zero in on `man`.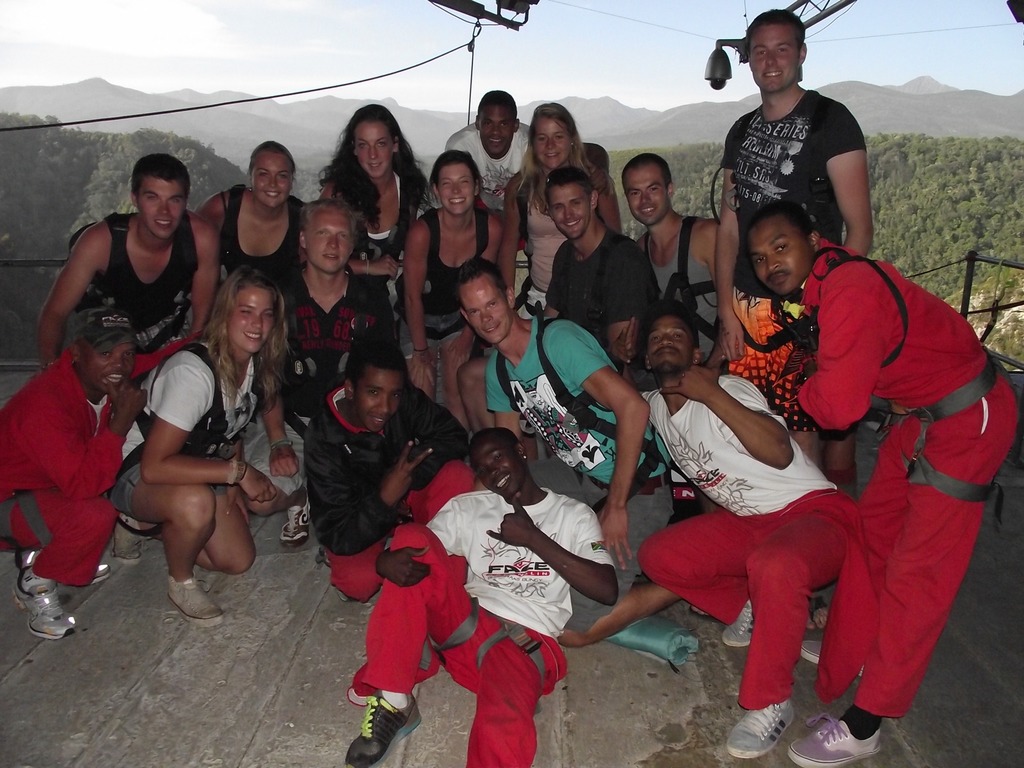
Zeroed in: 447, 259, 686, 644.
